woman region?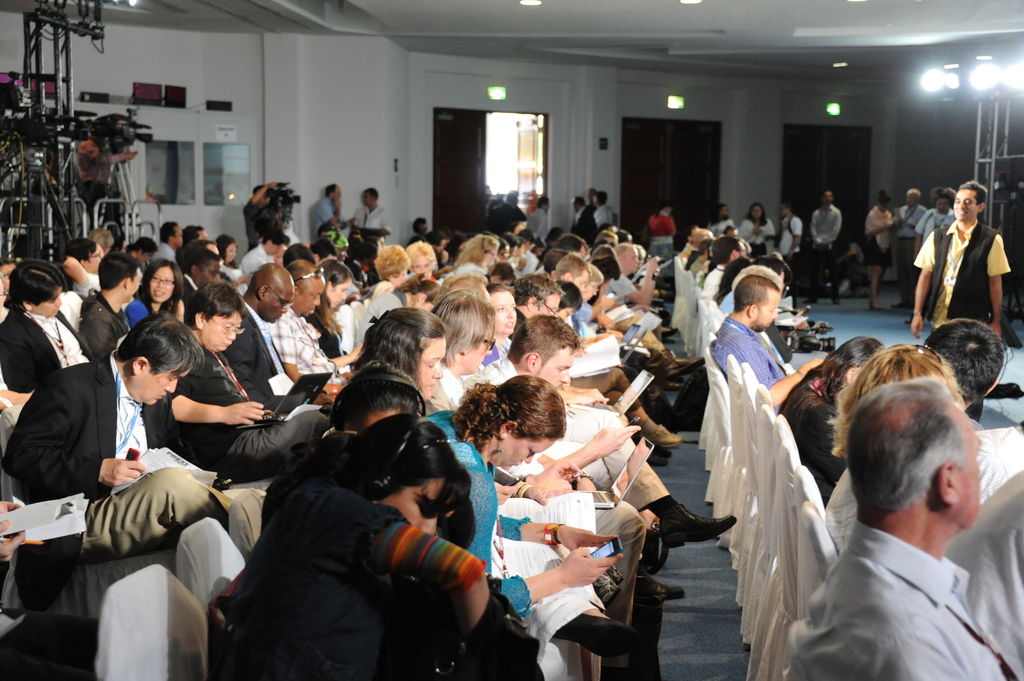
209 410 489 679
